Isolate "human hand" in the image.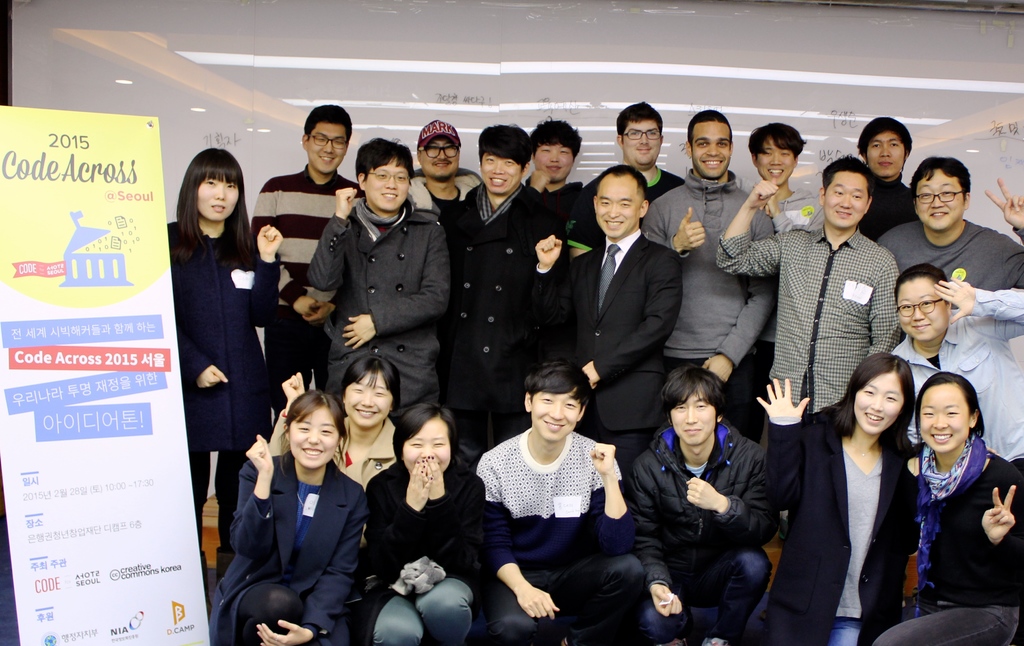
Isolated region: {"x1": 254, "y1": 222, "x2": 283, "y2": 259}.
